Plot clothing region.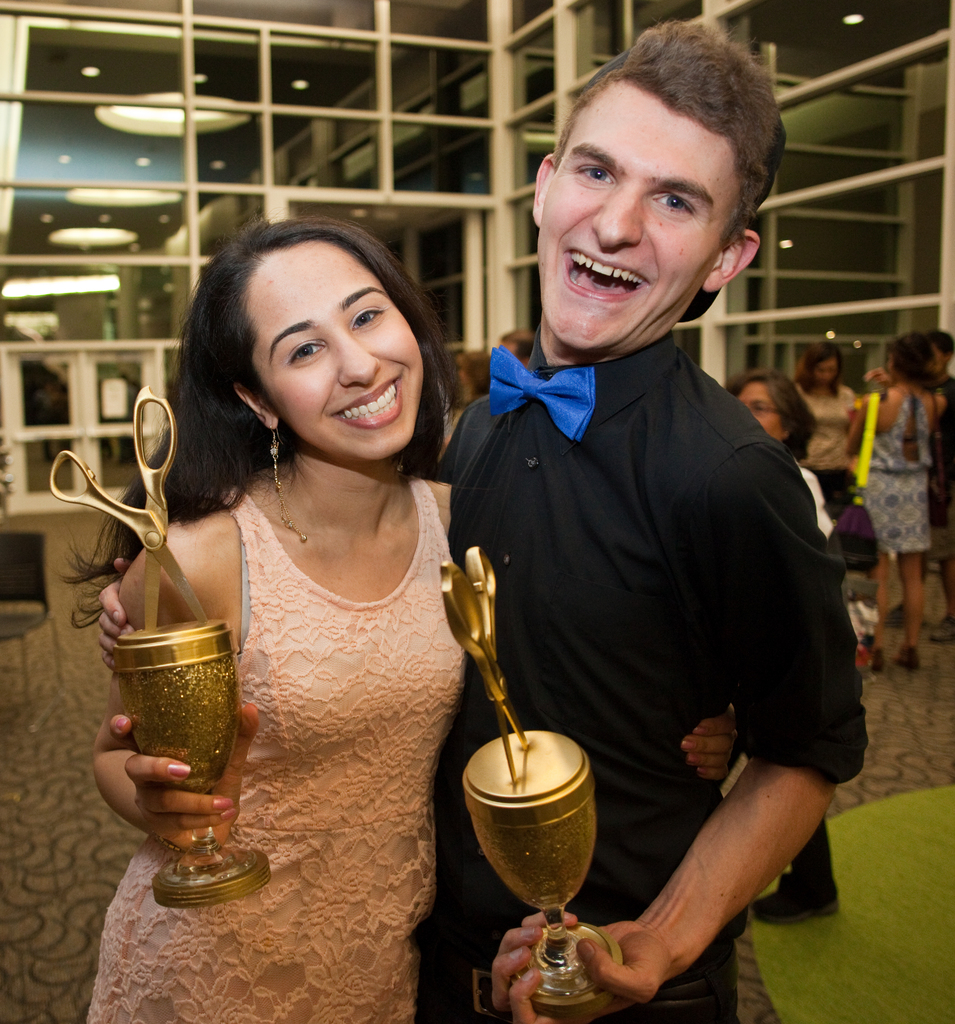
Plotted at bbox=(75, 484, 467, 1023).
